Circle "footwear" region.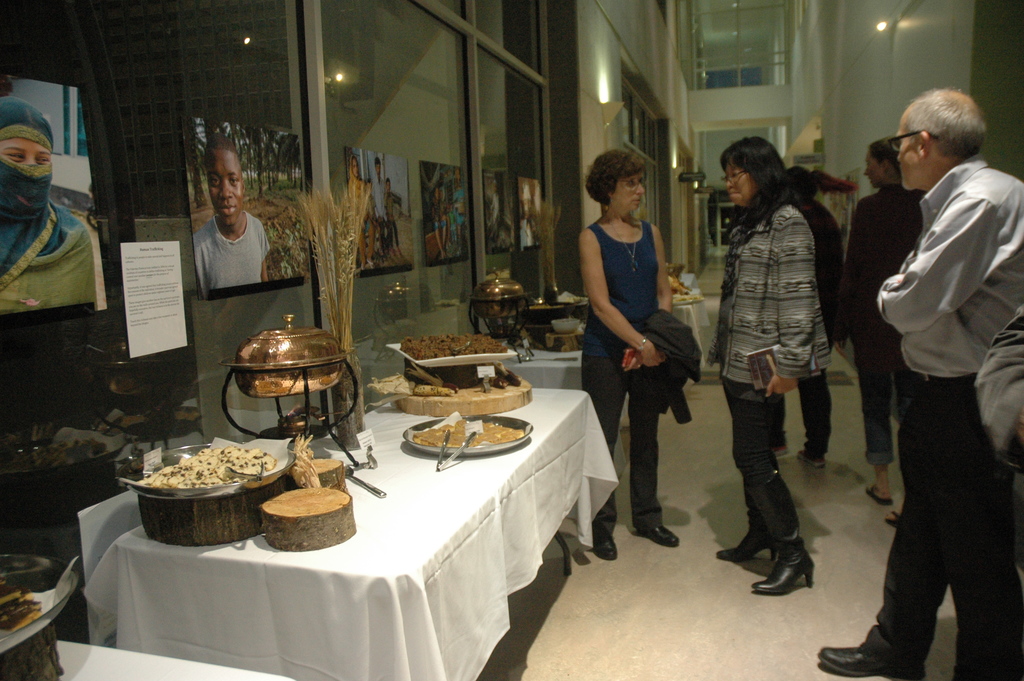
Region: [left=759, top=530, right=829, bottom=610].
